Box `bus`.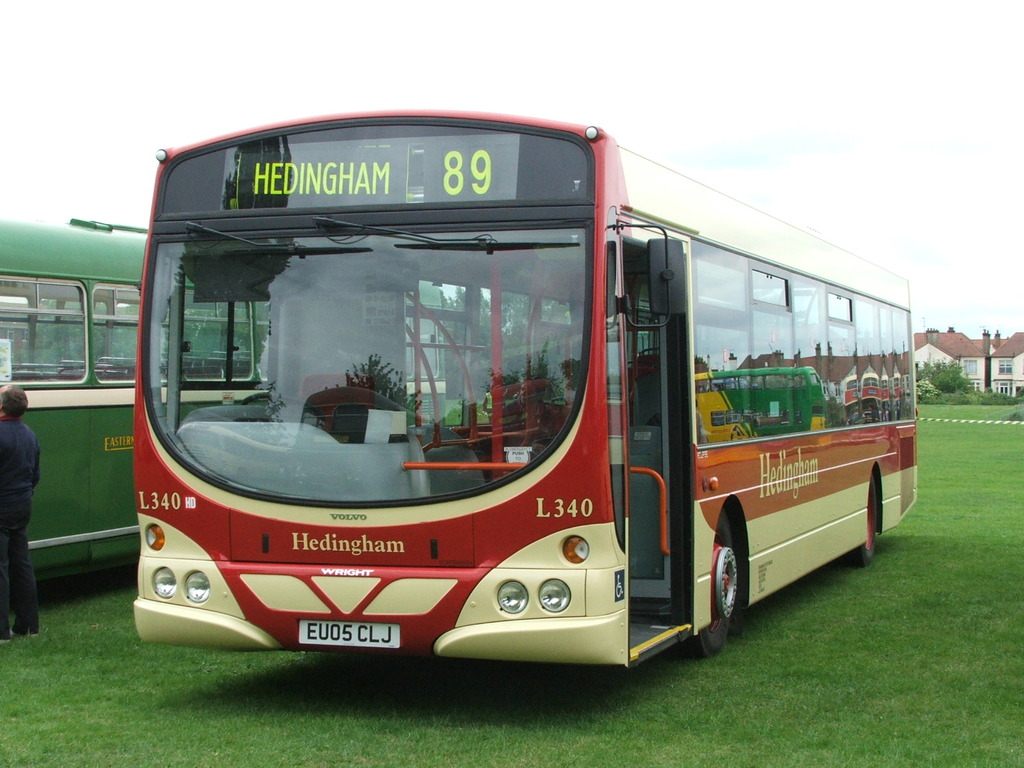
crop(133, 103, 918, 664).
